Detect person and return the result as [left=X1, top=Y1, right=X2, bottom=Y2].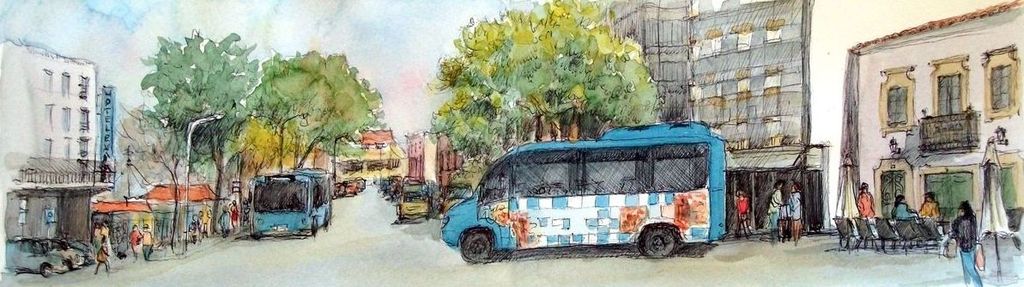
[left=94, top=236, right=109, bottom=271].
